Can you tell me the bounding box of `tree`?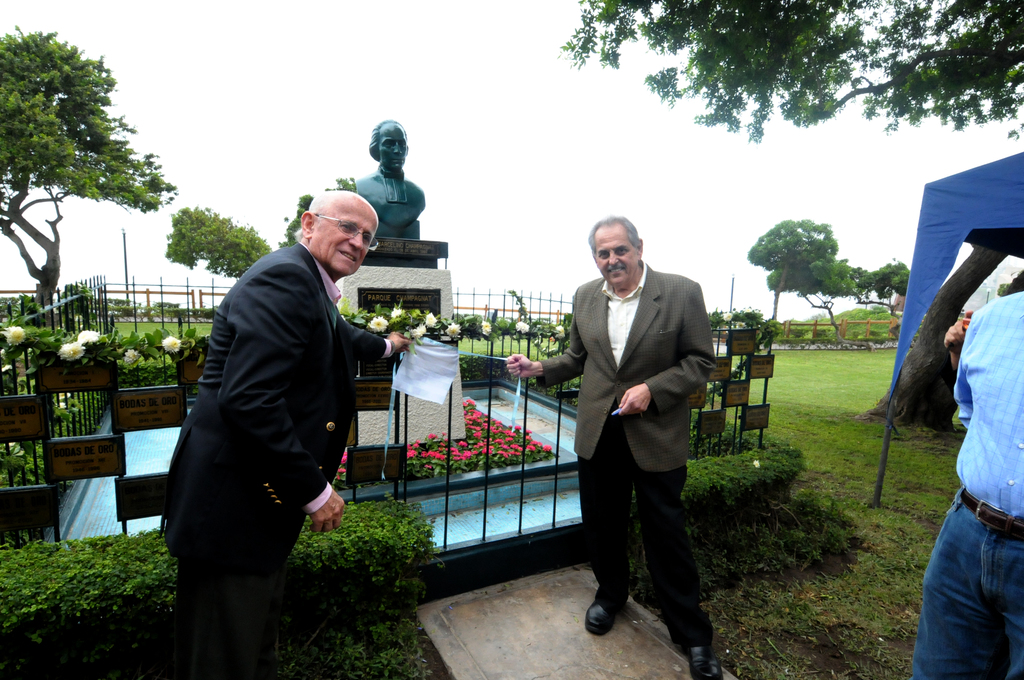
box=[157, 202, 273, 278].
